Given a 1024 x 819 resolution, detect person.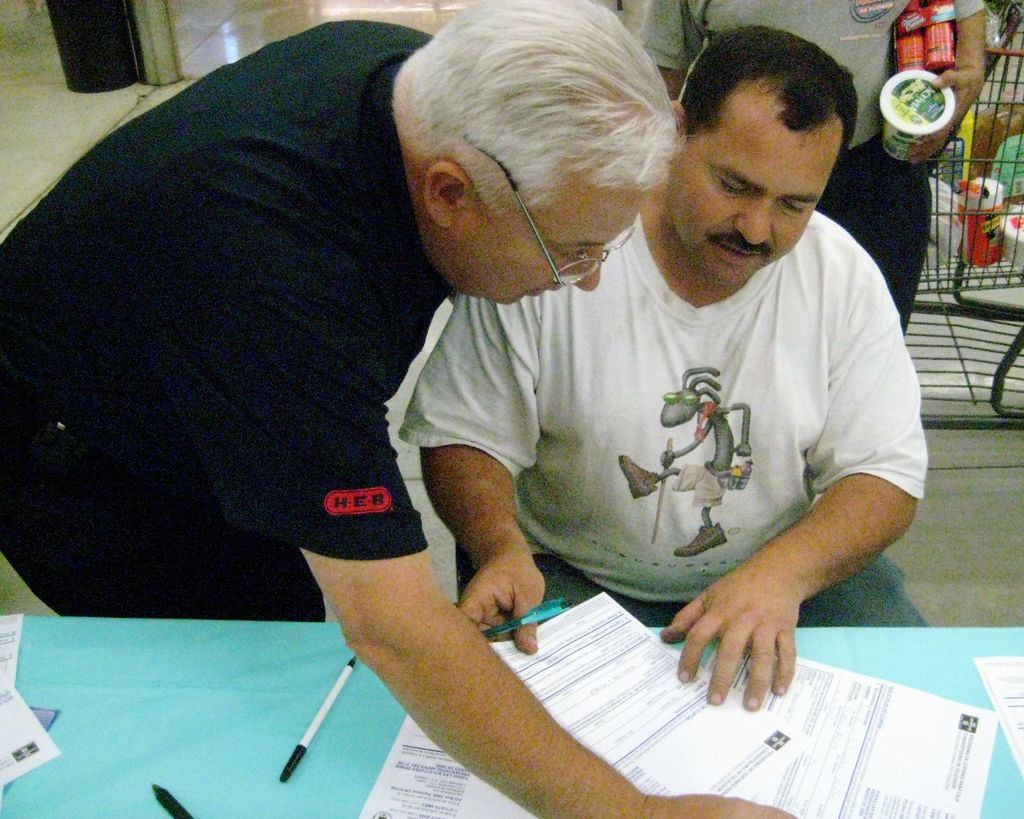
box(395, 6, 935, 716).
